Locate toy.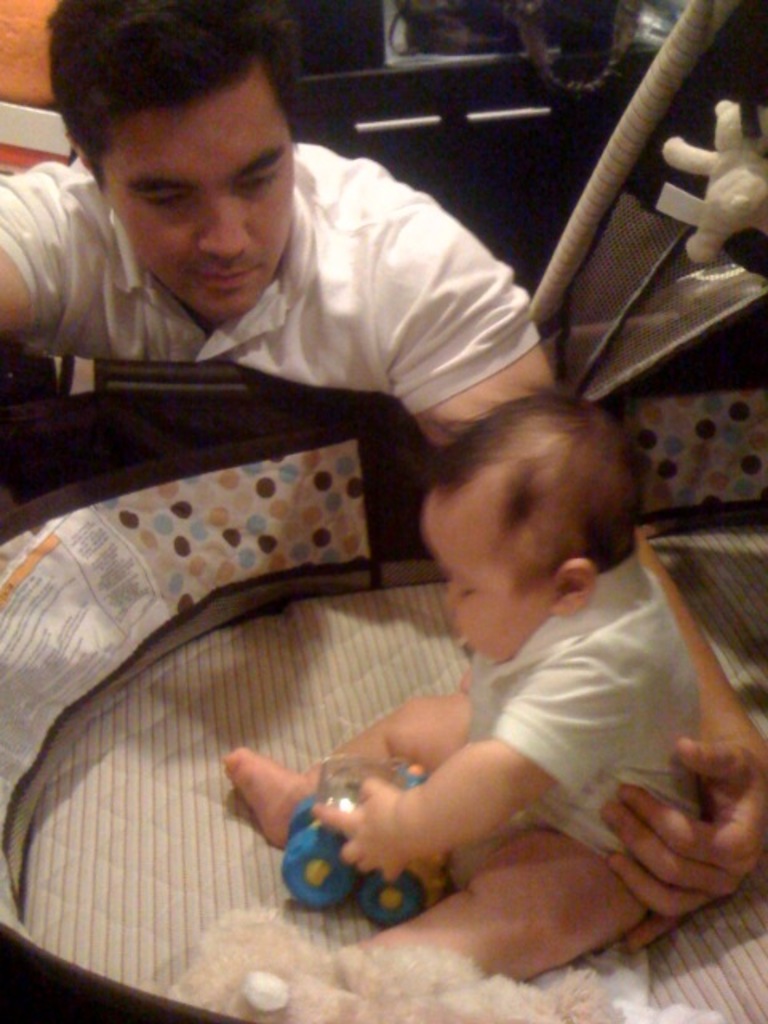
Bounding box: <region>275, 747, 446, 939</region>.
